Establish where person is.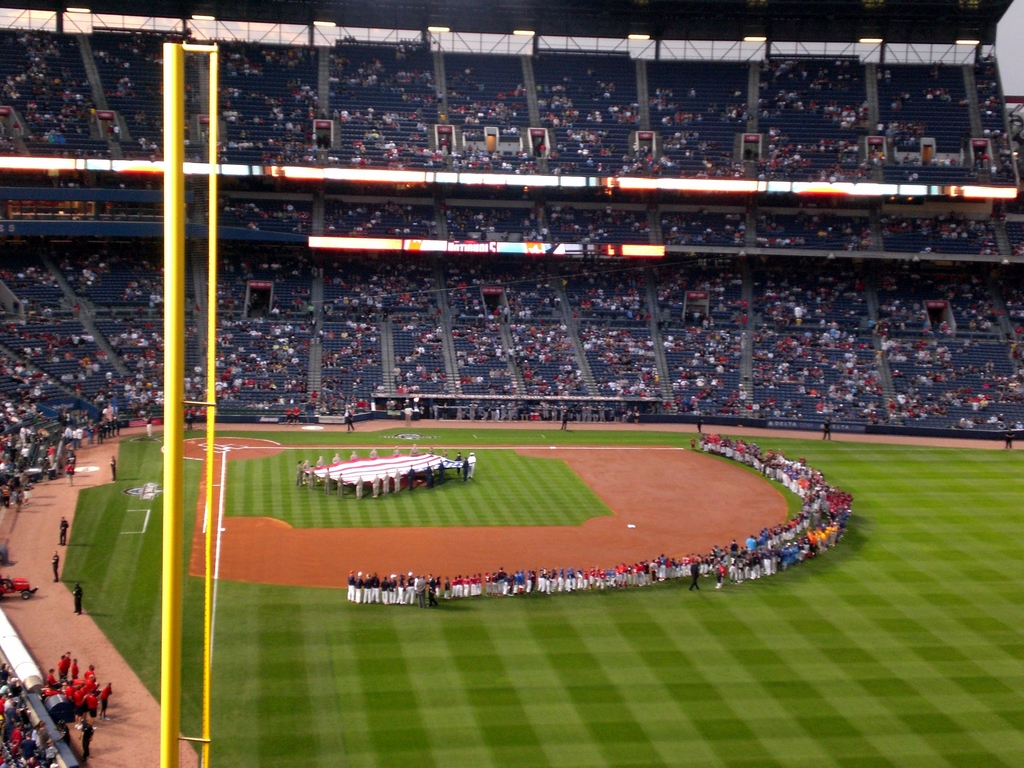
Established at {"x1": 345, "y1": 566, "x2": 353, "y2": 600}.
